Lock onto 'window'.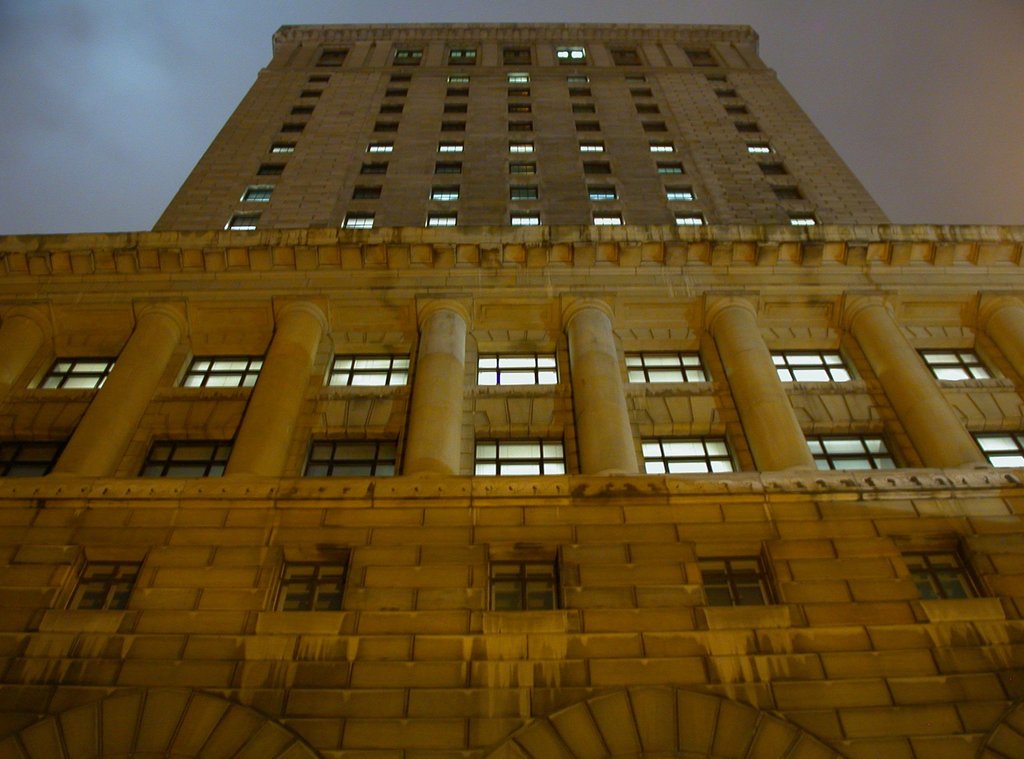
Locked: crop(572, 85, 592, 99).
